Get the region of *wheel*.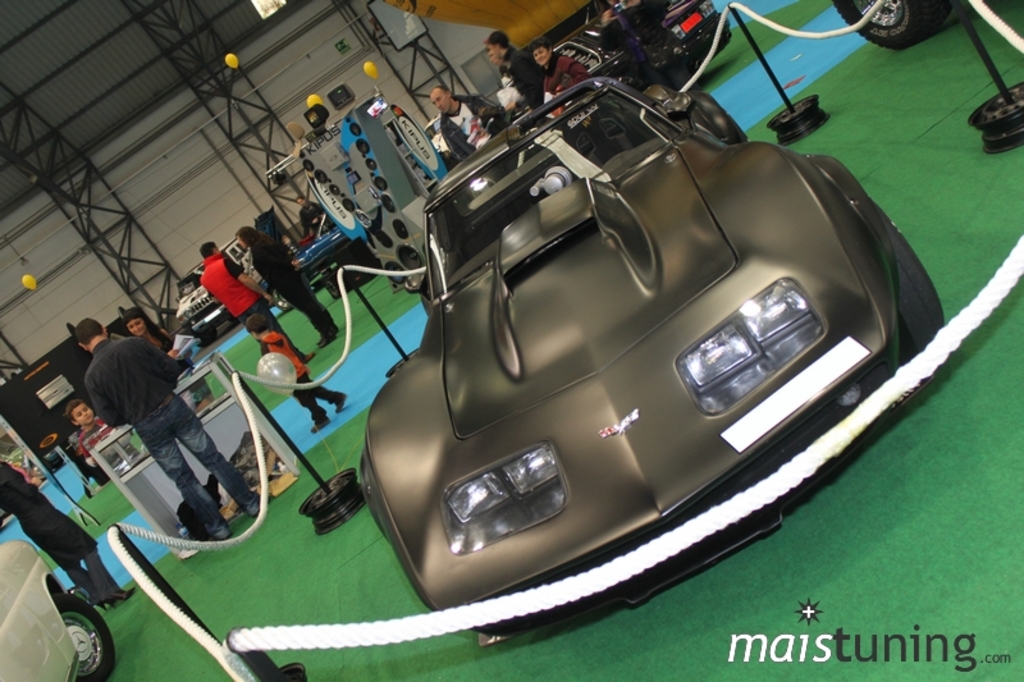
(771,95,832,142).
